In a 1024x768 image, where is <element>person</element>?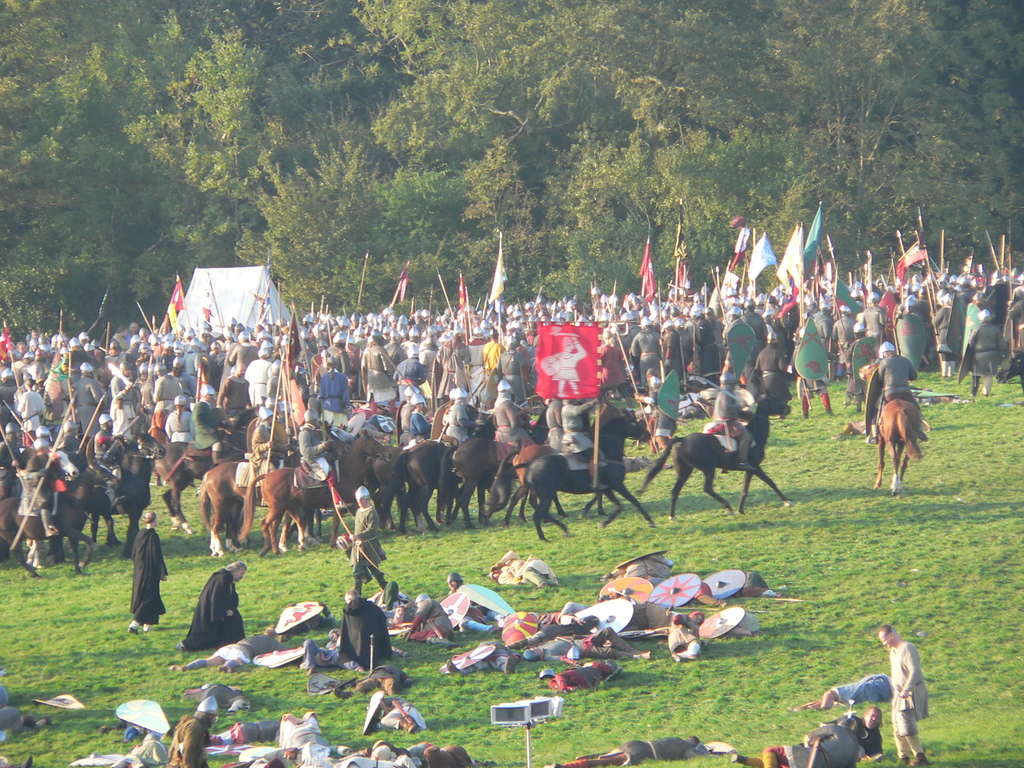
[x1=666, y1=612, x2=704, y2=662].
